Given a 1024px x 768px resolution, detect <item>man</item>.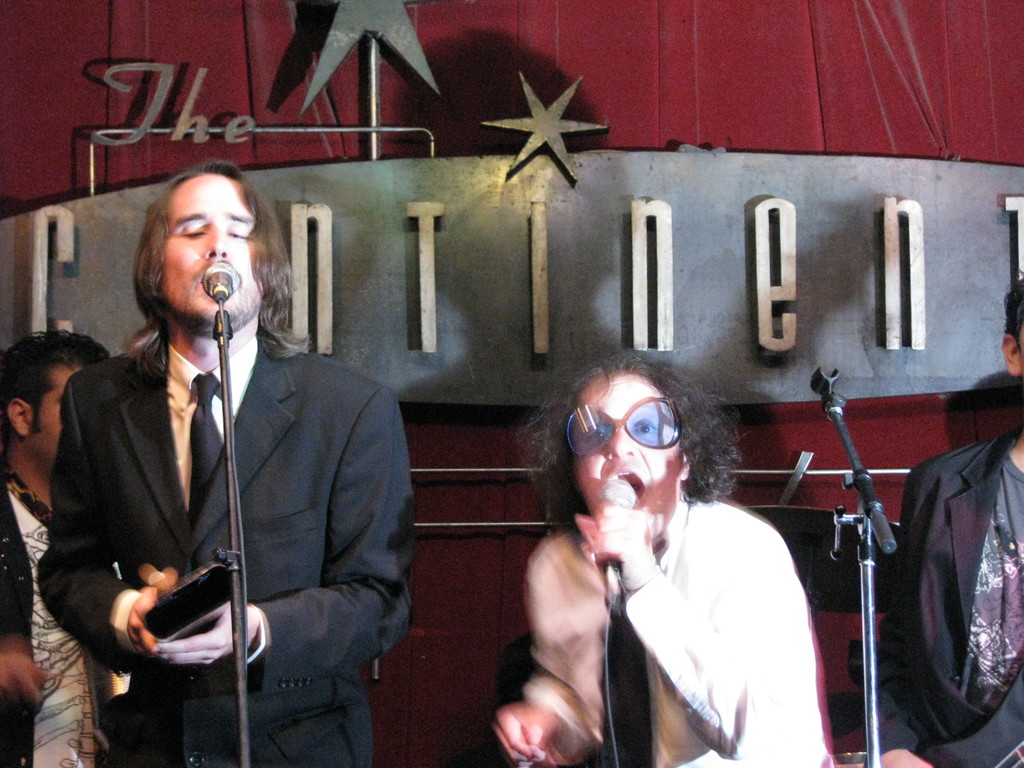
(x1=868, y1=271, x2=1023, y2=767).
